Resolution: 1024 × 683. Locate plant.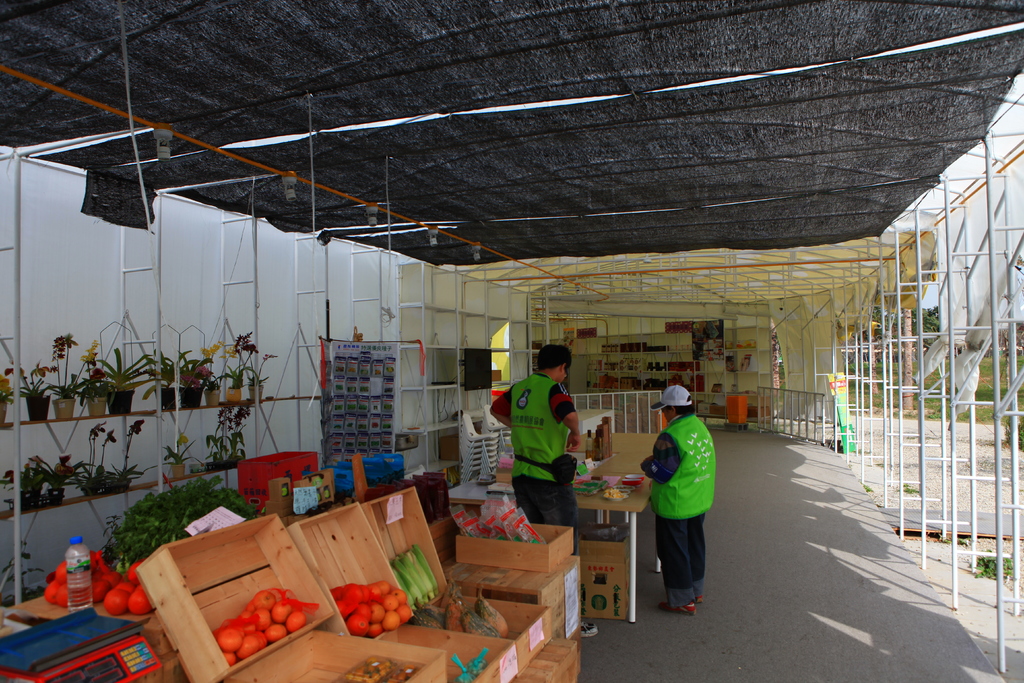
[97,345,162,390].
